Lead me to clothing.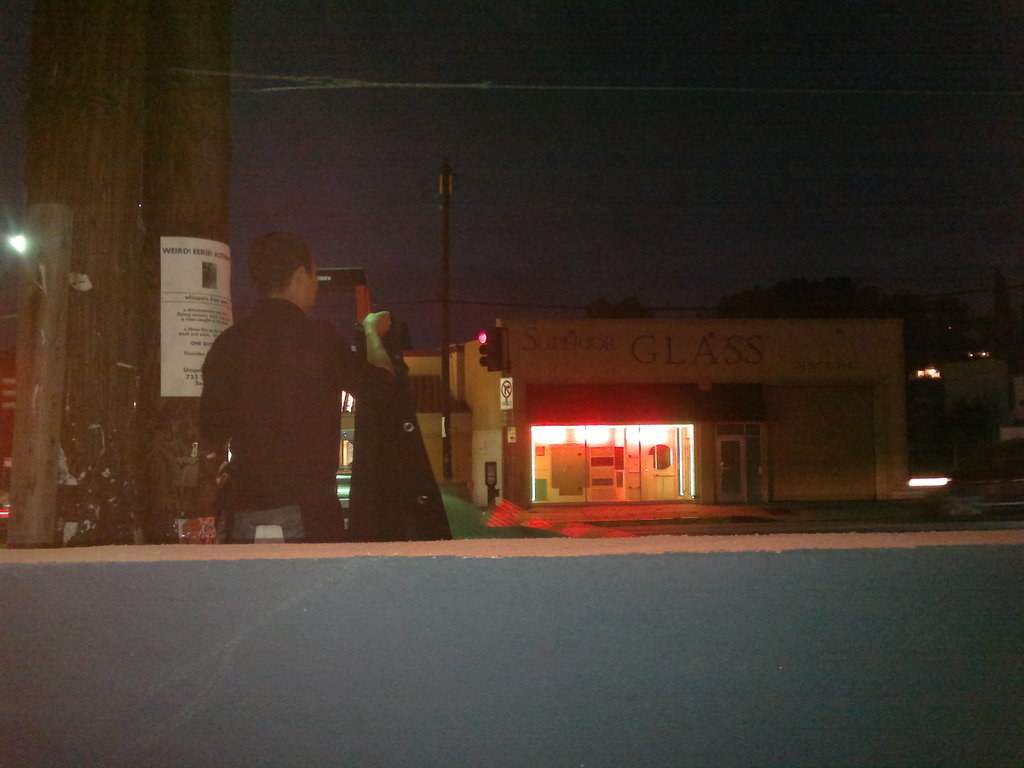
Lead to (x1=348, y1=320, x2=448, y2=545).
